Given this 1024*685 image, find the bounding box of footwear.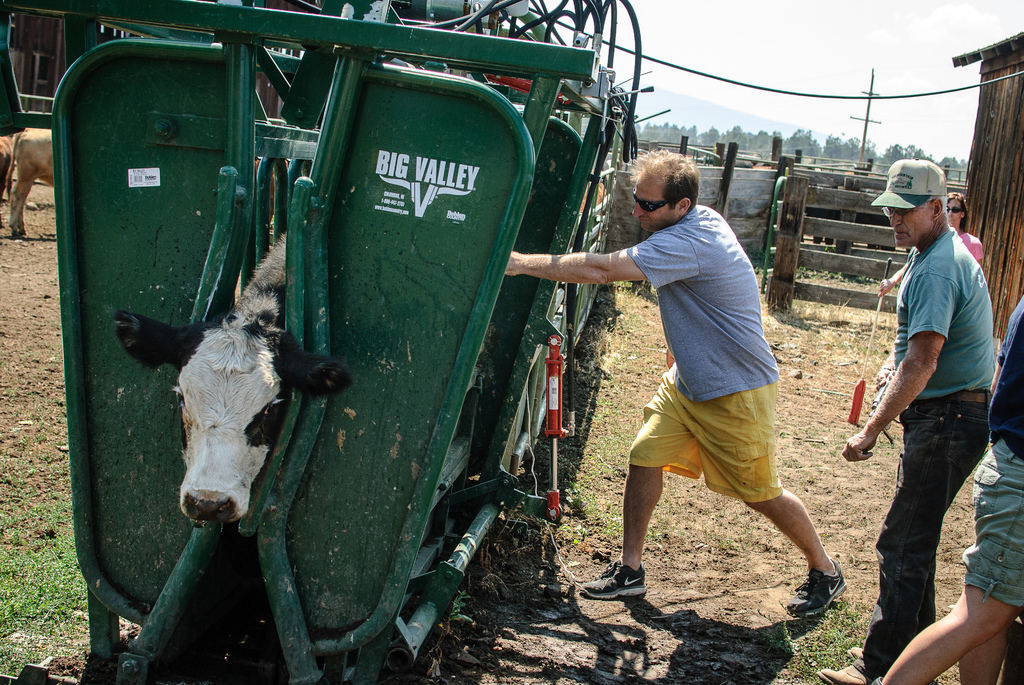
rect(813, 659, 877, 684).
